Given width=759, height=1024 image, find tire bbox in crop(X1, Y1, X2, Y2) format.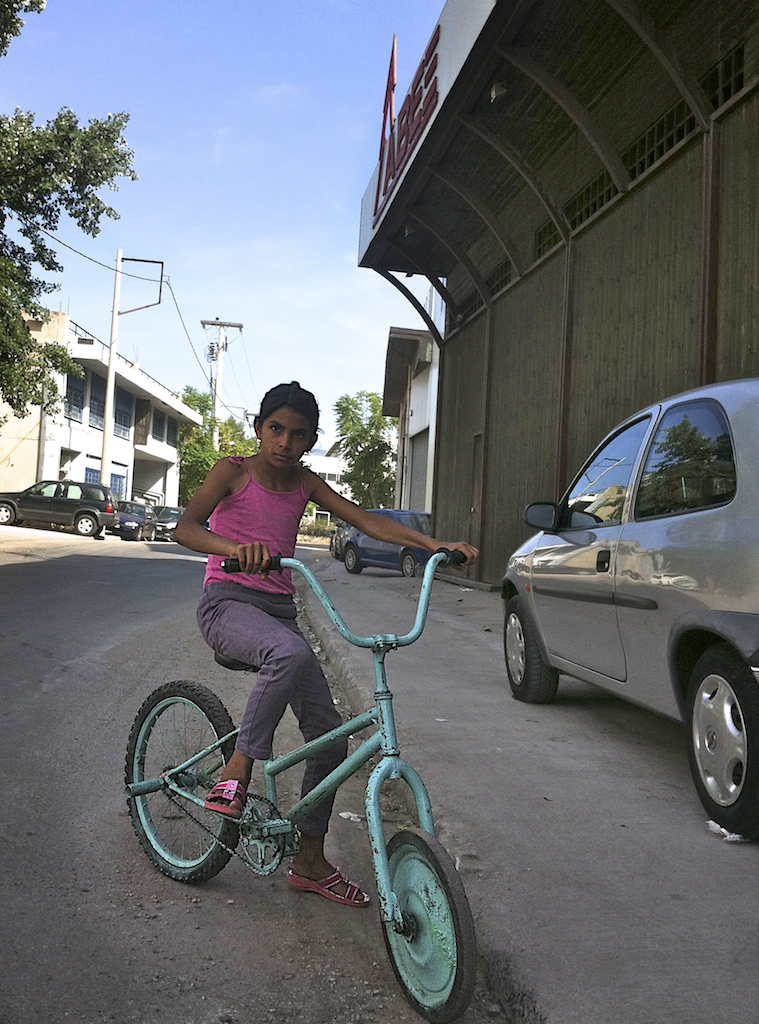
crop(685, 643, 758, 831).
